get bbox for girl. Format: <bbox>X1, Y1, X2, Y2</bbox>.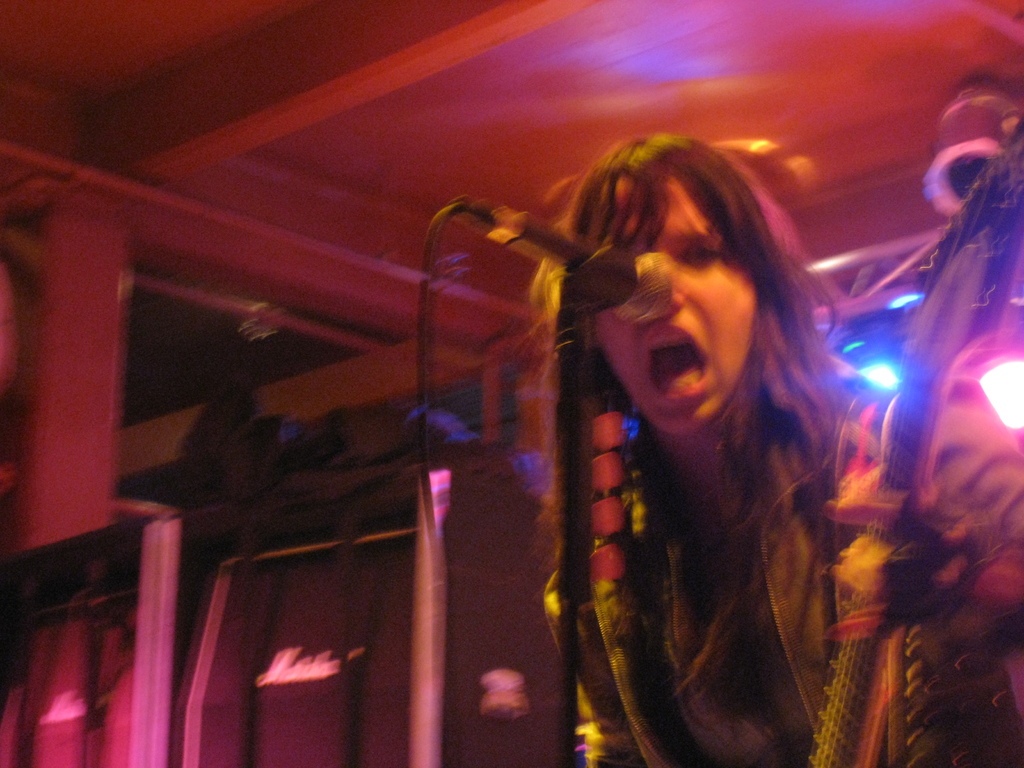
<bbox>521, 127, 900, 767</bbox>.
